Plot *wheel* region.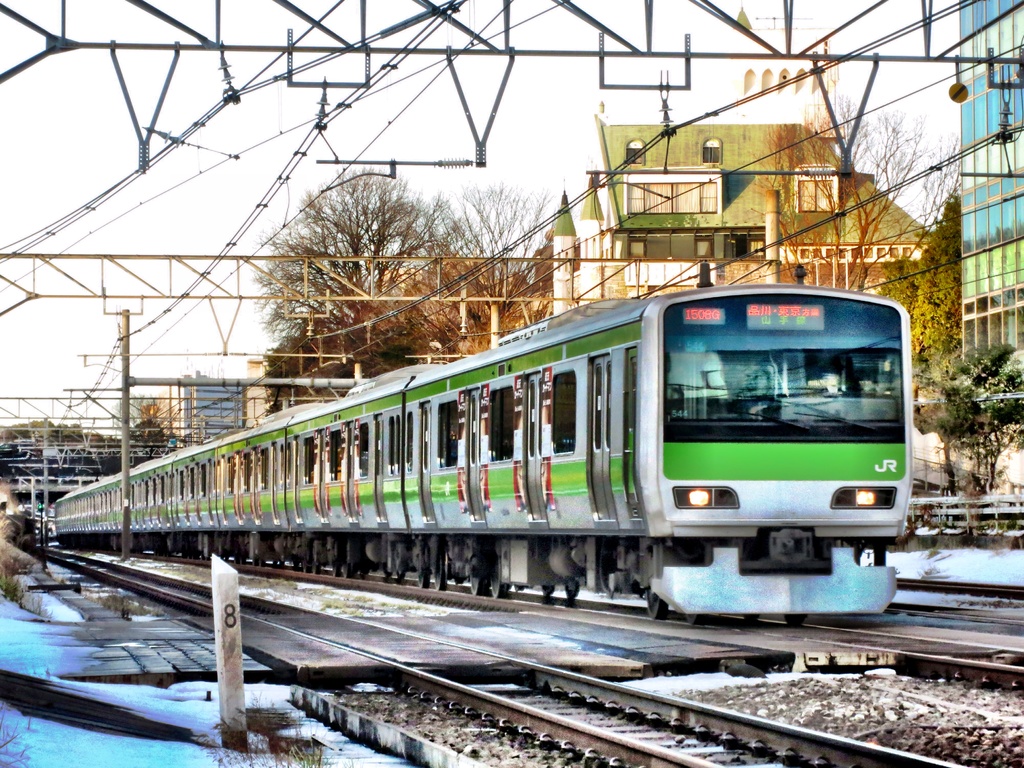
Plotted at <region>382, 563, 394, 577</region>.
